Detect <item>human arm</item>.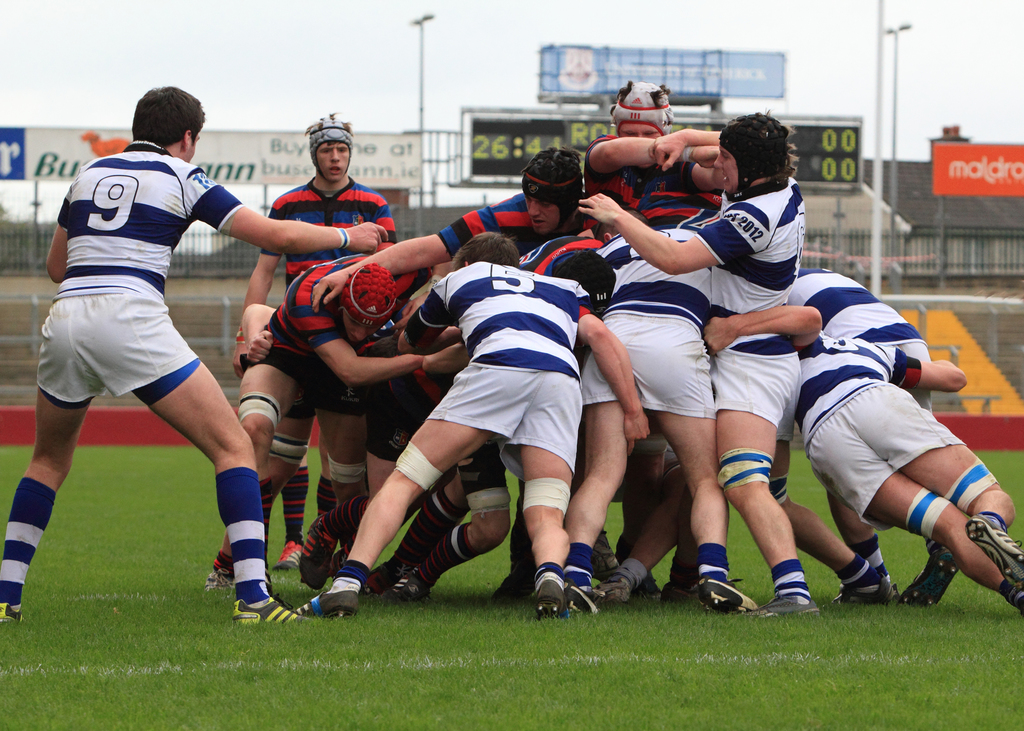
Detected at <region>577, 194, 761, 275</region>.
